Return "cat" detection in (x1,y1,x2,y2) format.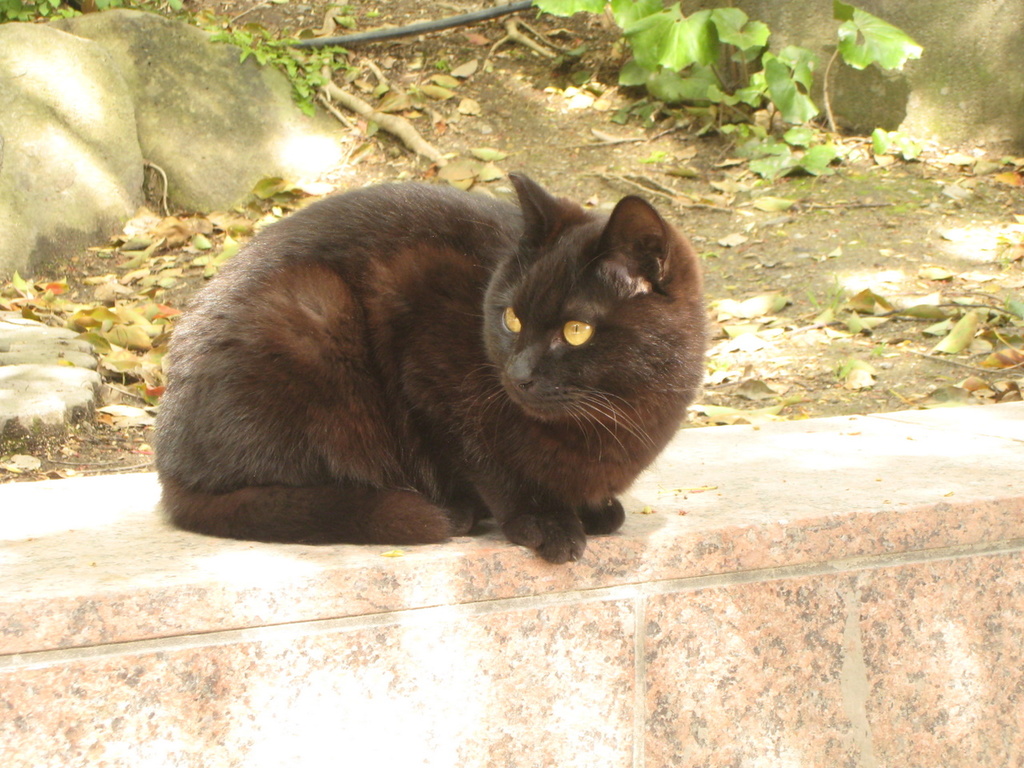
(147,161,706,569).
